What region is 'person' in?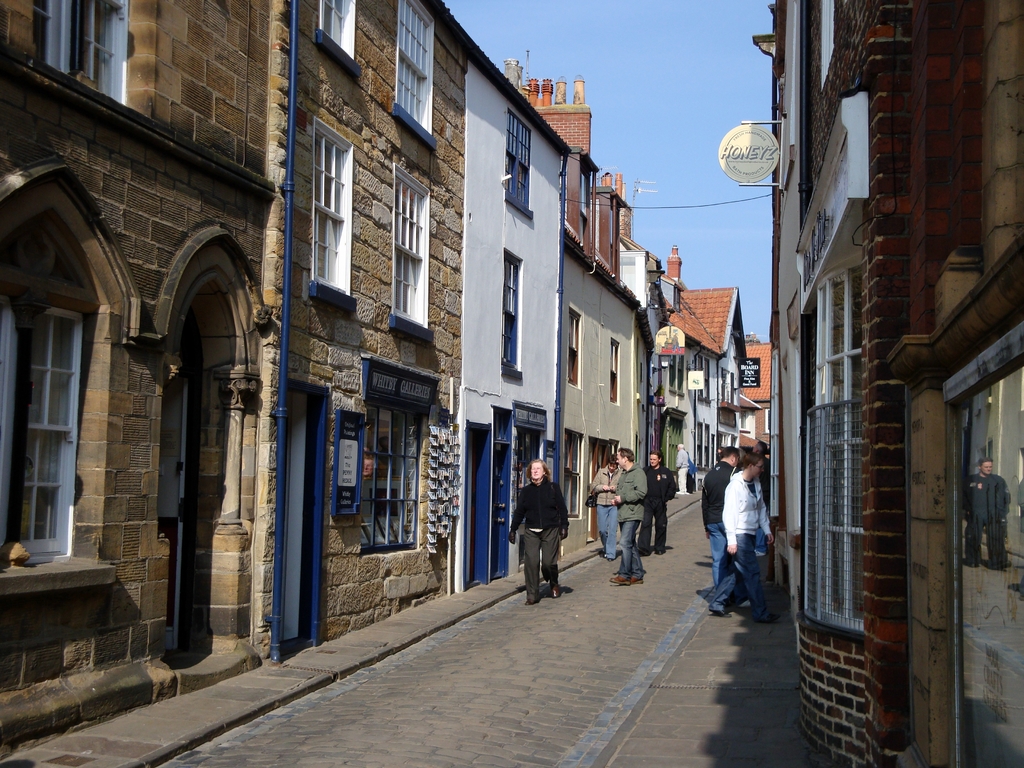
(591,456,624,562).
